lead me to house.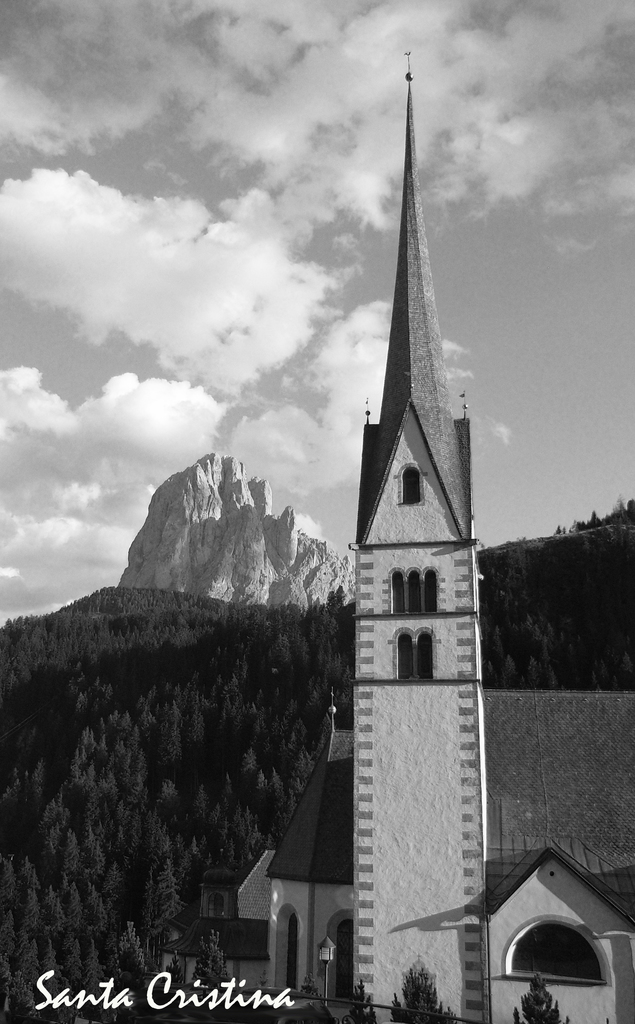
Lead to box=[165, 54, 634, 1023].
